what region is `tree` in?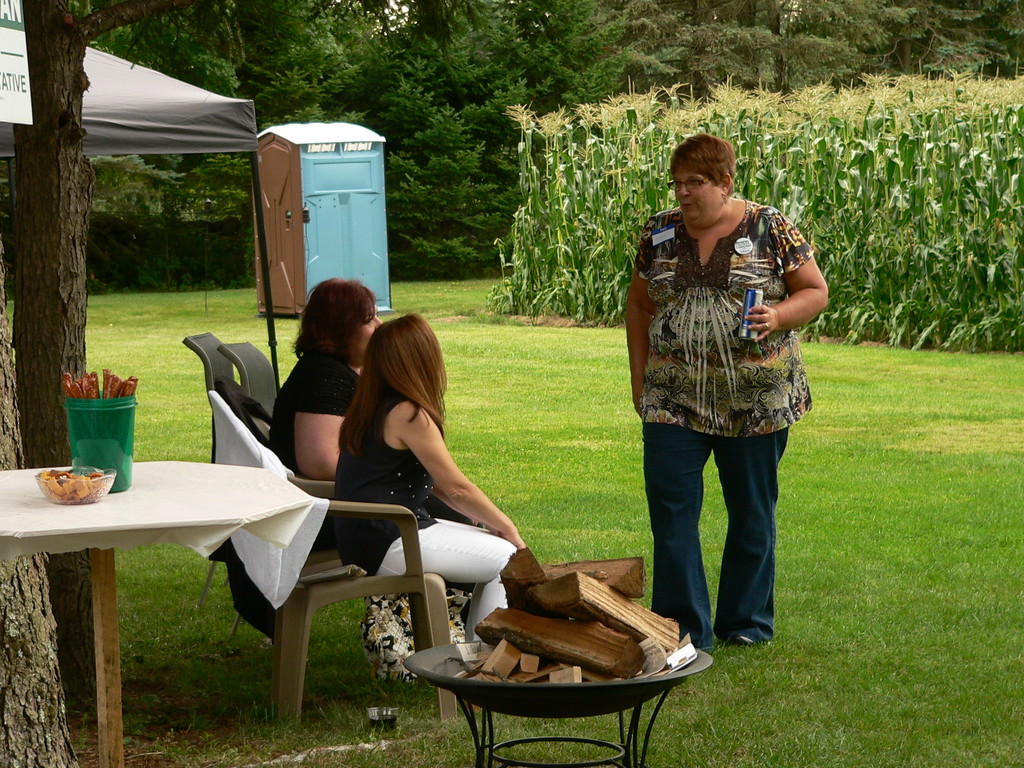
pyautogui.locateOnScreen(0, 283, 80, 767).
